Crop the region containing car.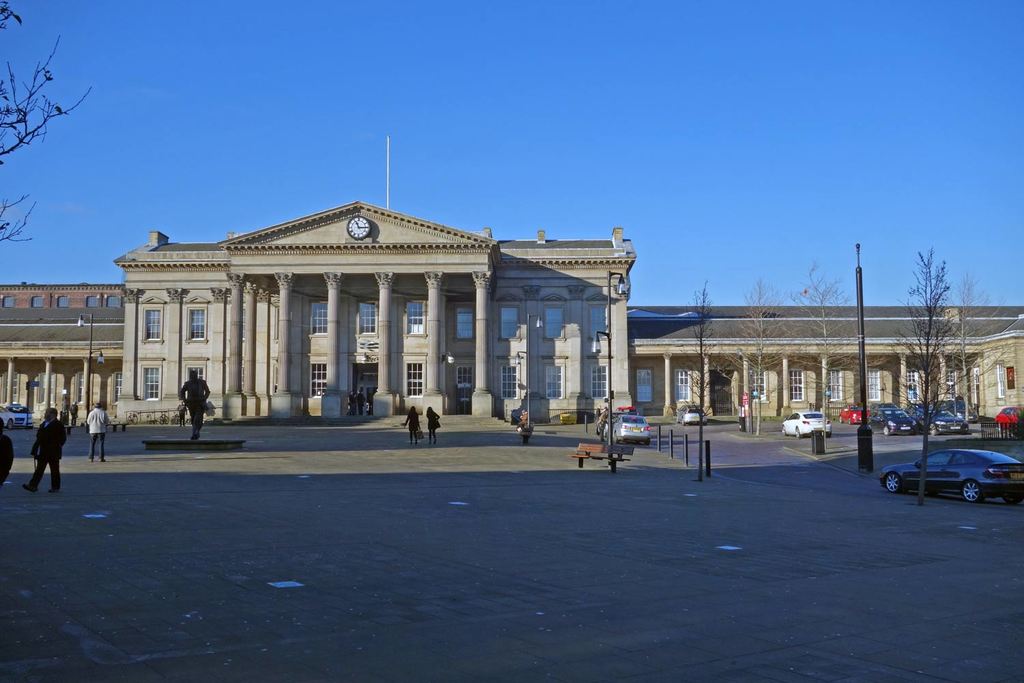
Crop region: (838,404,868,419).
